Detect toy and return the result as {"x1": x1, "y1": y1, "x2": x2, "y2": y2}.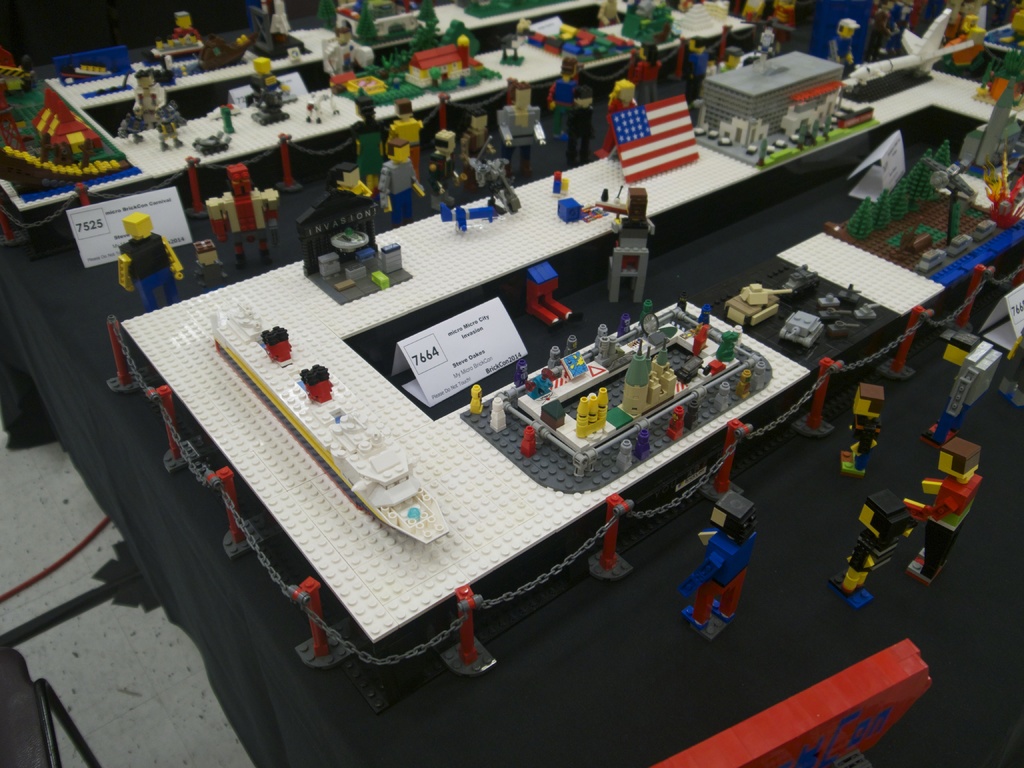
{"x1": 465, "y1": 109, "x2": 491, "y2": 195}.
